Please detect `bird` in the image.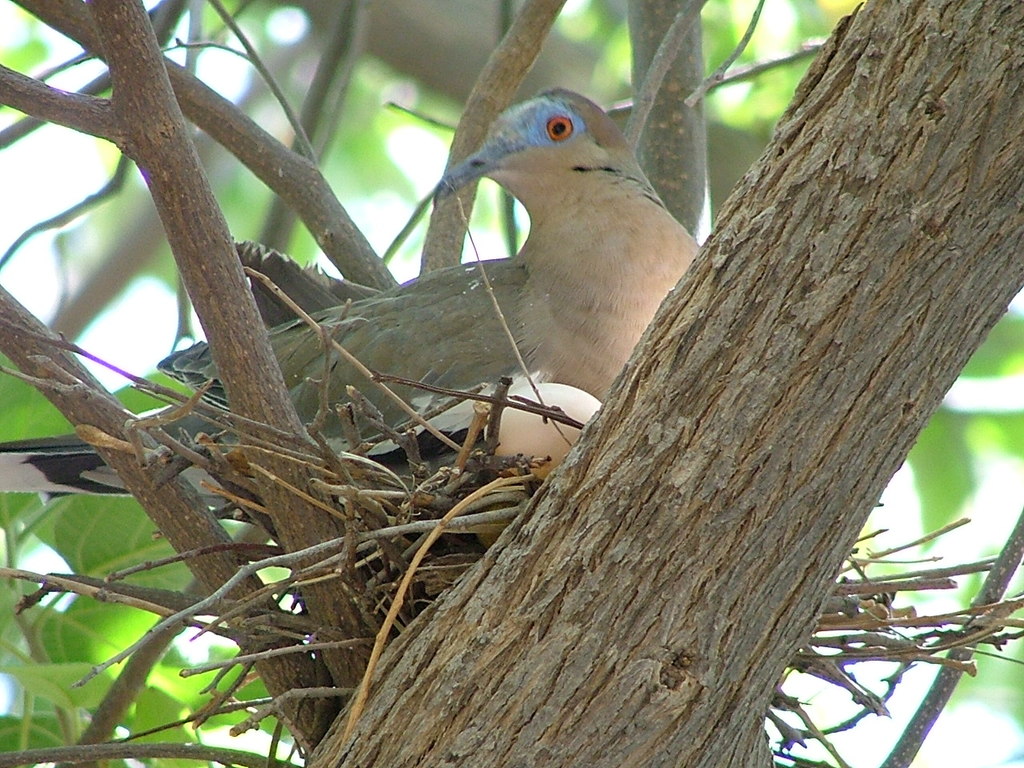
<bbox>186, 110, 694, 472</bbox>.
